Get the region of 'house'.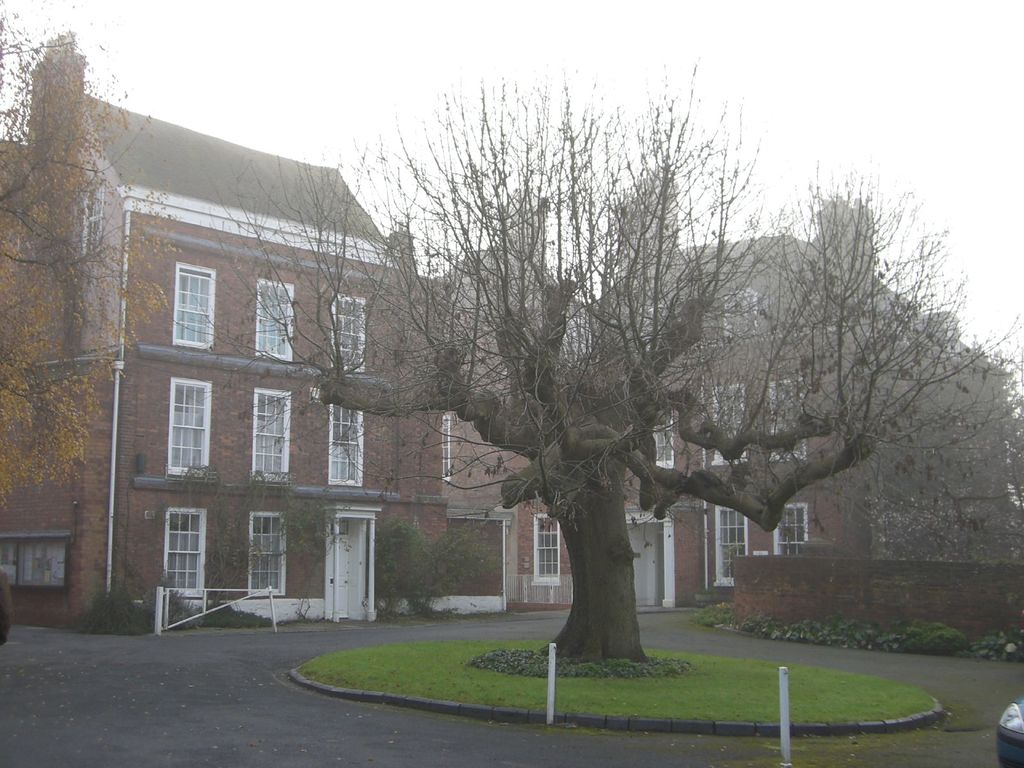
bbox(439, 225, 602, 606).
